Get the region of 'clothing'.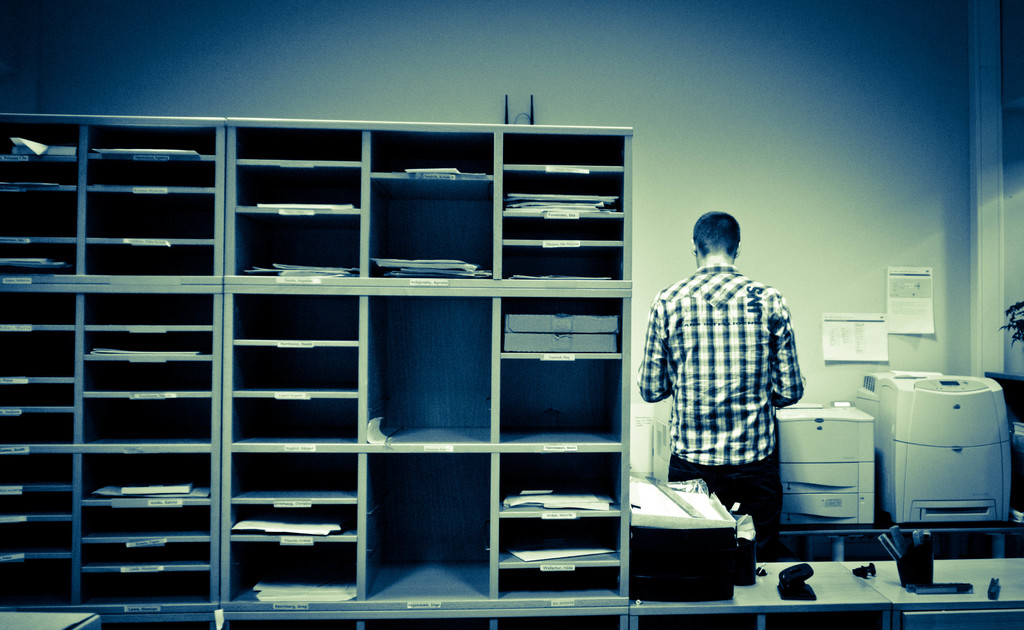
{"x1": 641, "y1": 260, "x2": 820, "y2": 569}.
